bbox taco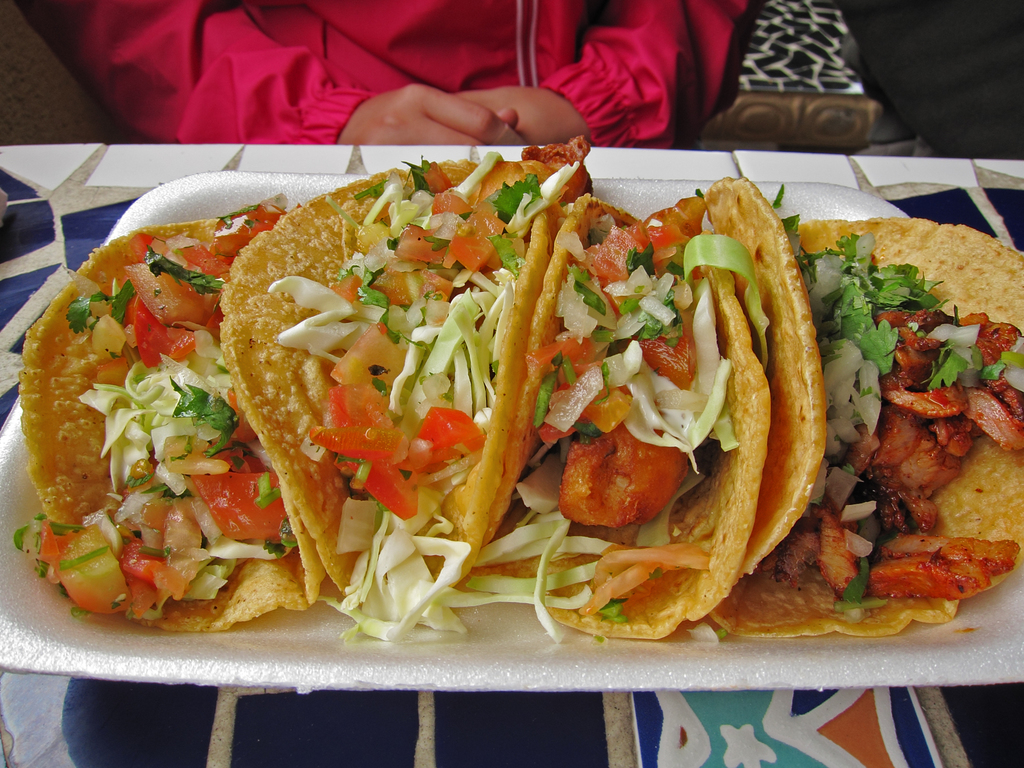
[702, 177, 1023, 637]
